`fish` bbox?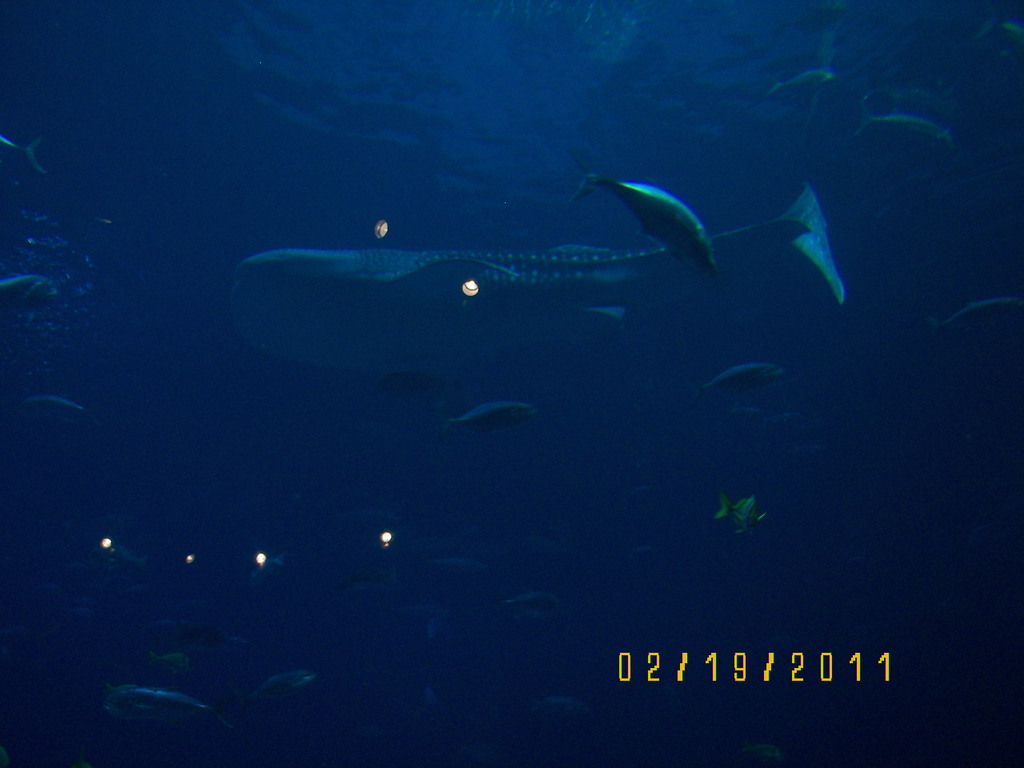
717, 494, 773, 541
